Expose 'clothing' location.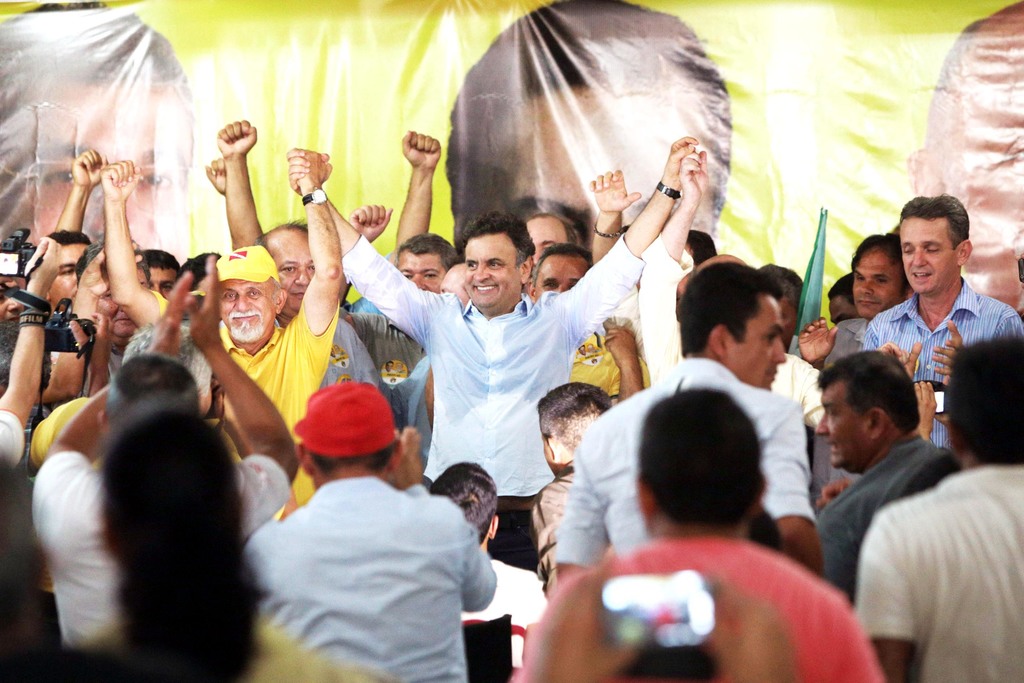
Exposed at box=[861, 277, 1023, 448].
